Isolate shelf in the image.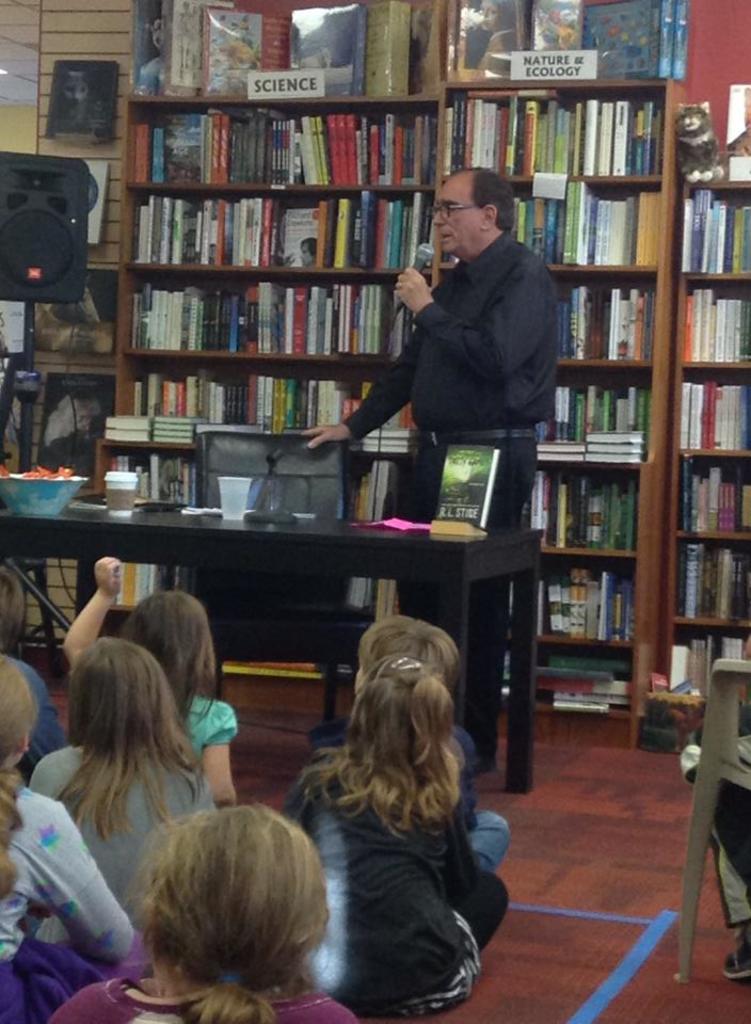
Isolated region: [430, 269, 666, 365].
